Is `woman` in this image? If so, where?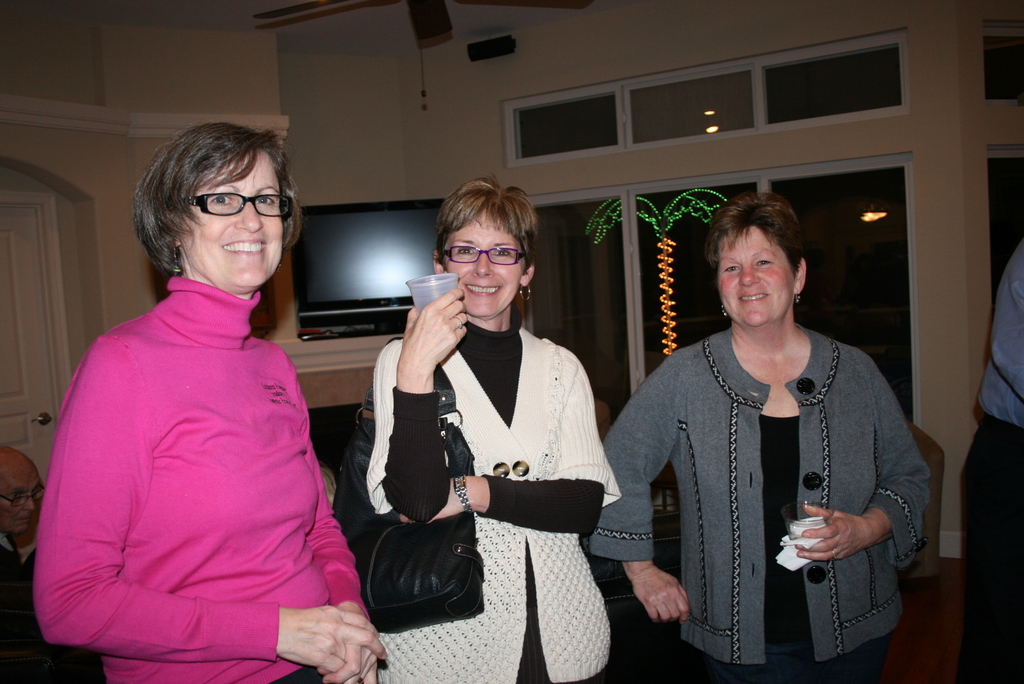
Yes, at box=[36, 120, 394, 683].
